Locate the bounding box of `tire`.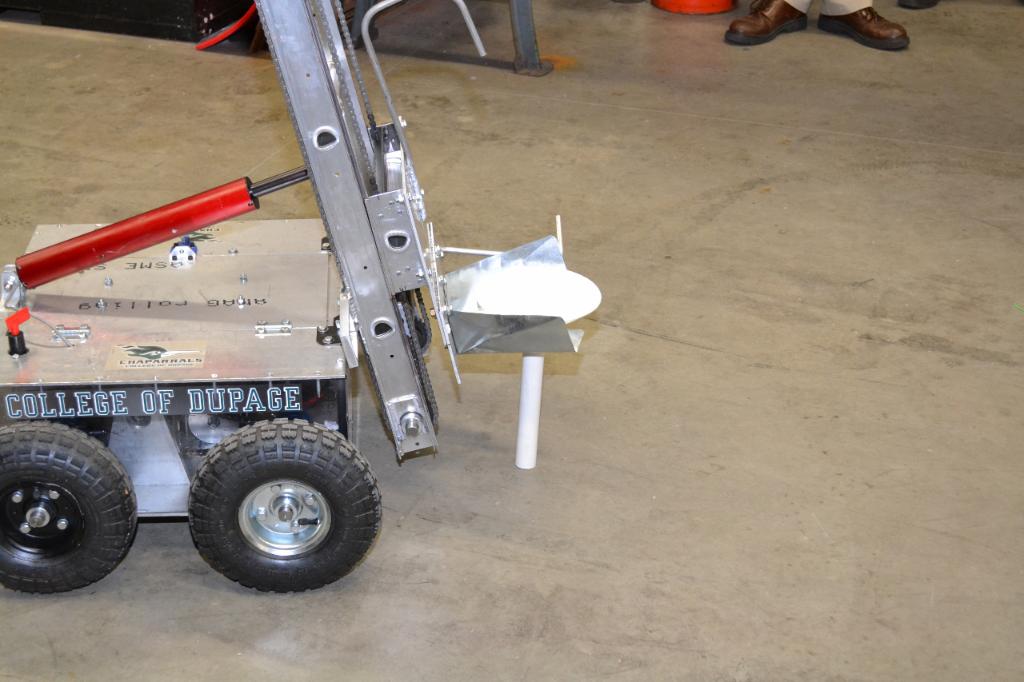
Bounding box: BBox(0, 405, 157, 592).
